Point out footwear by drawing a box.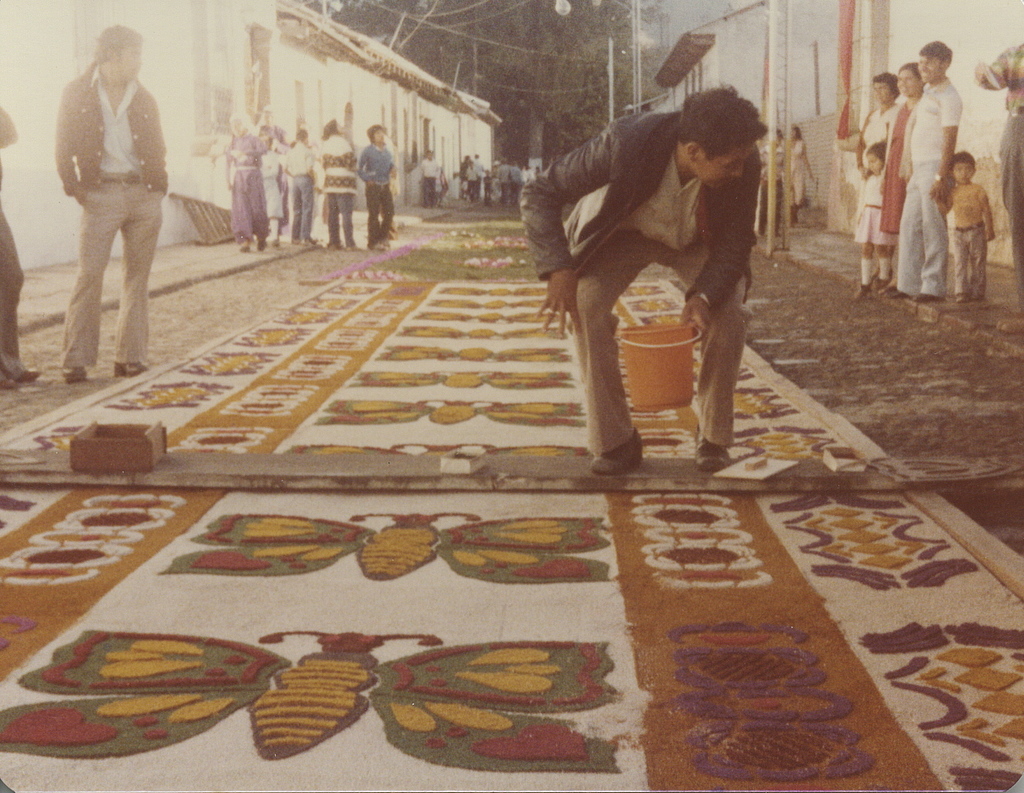
l=591, t=429, r=644, b=475.
